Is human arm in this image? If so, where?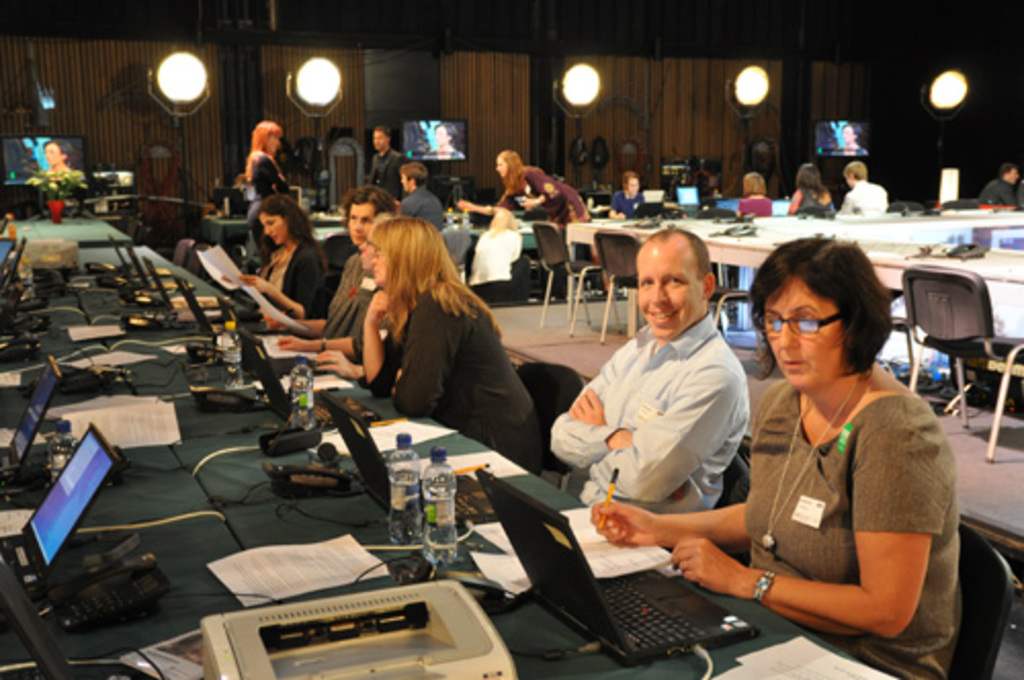
Yes, at (x1=526, y1=176, x2=551, y2=211).
